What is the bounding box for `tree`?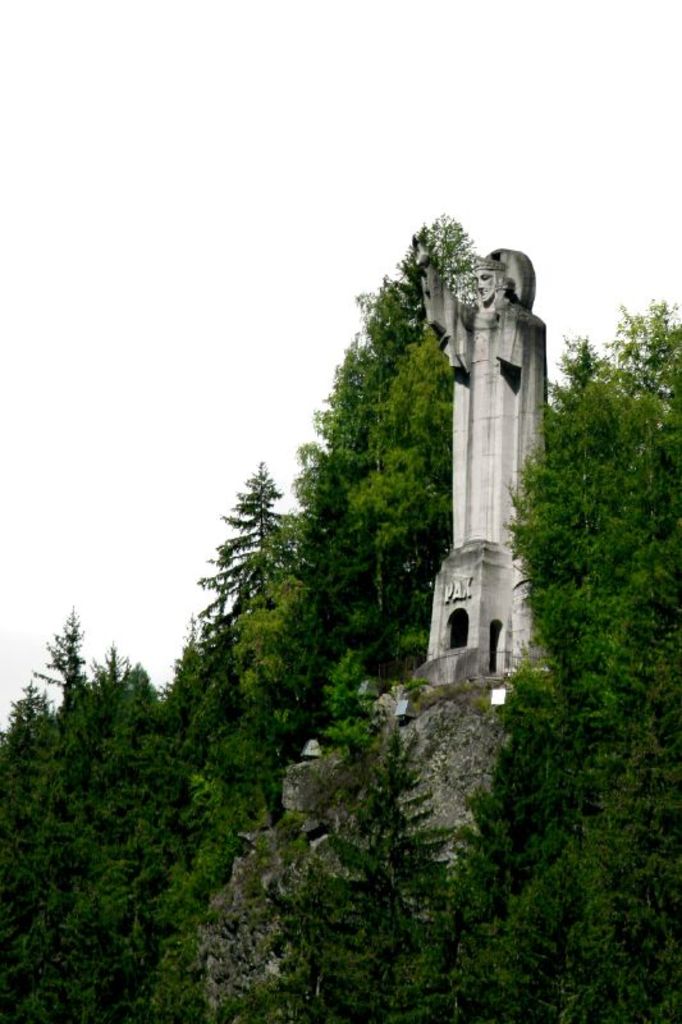
308 712 466 1023.
